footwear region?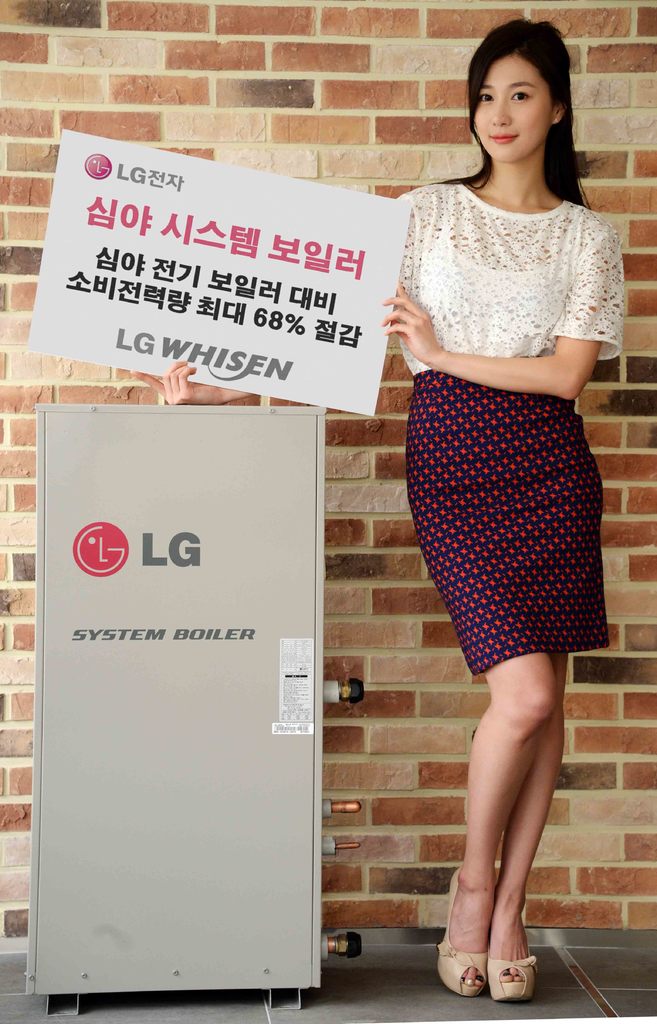
Rect(449, 887, 548, 1011)
